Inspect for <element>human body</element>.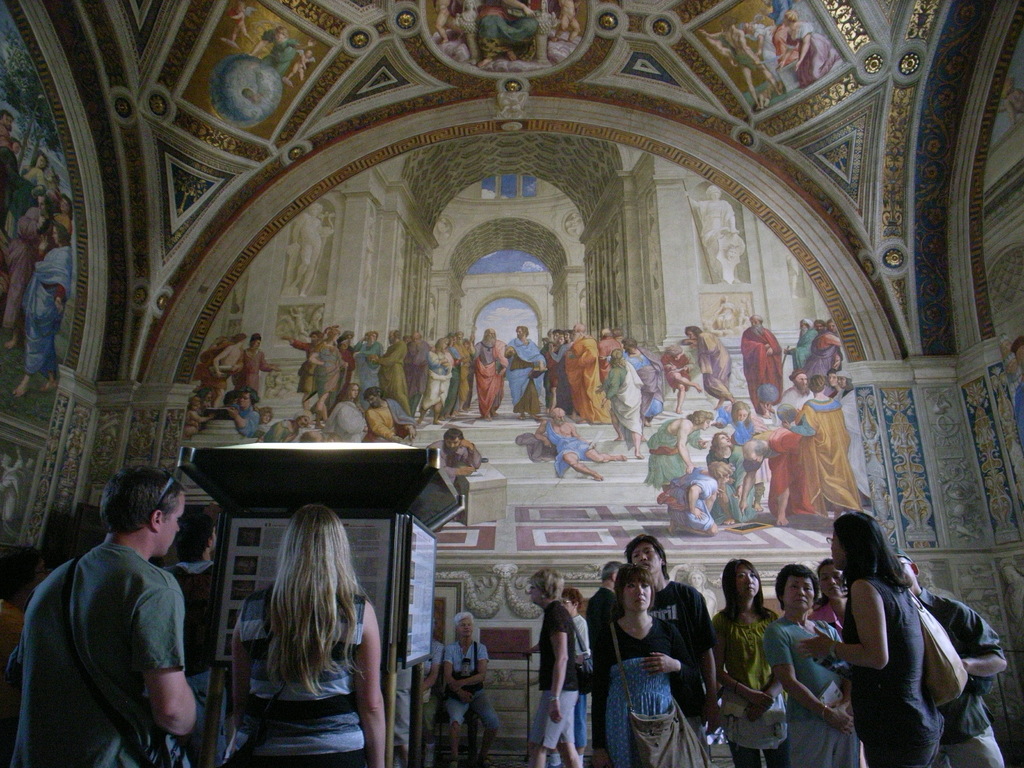
Inspection: rect(289, 213, 331, 294).
